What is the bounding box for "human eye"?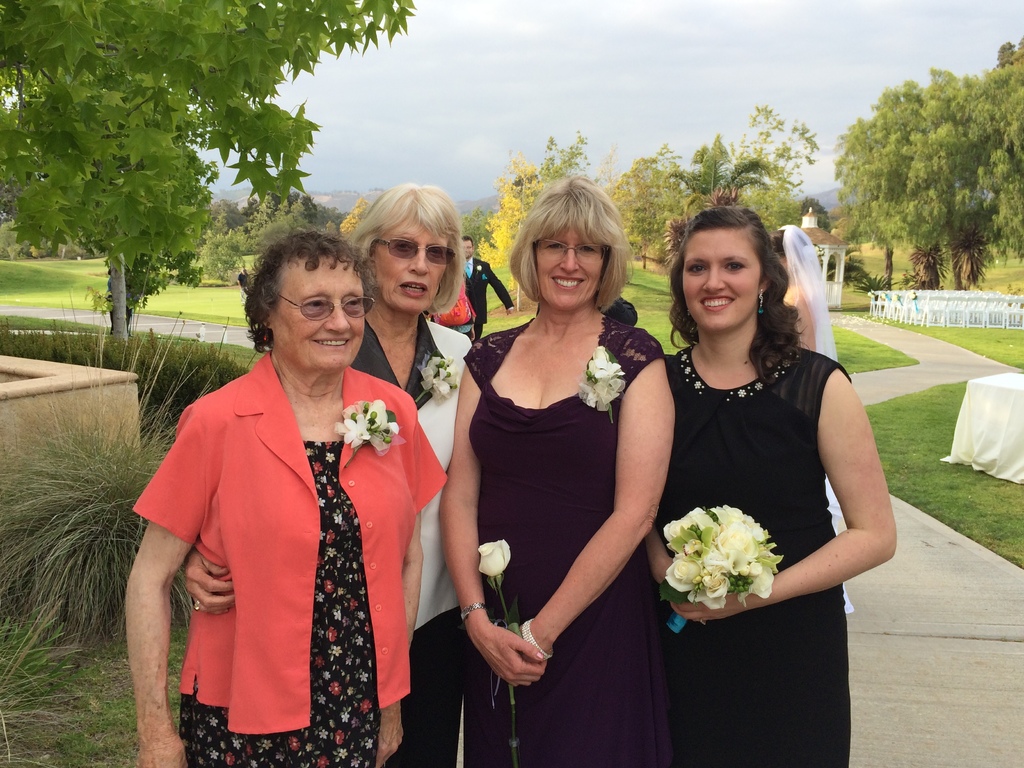
x1=303, y1=299, x2=329, y2=309.
